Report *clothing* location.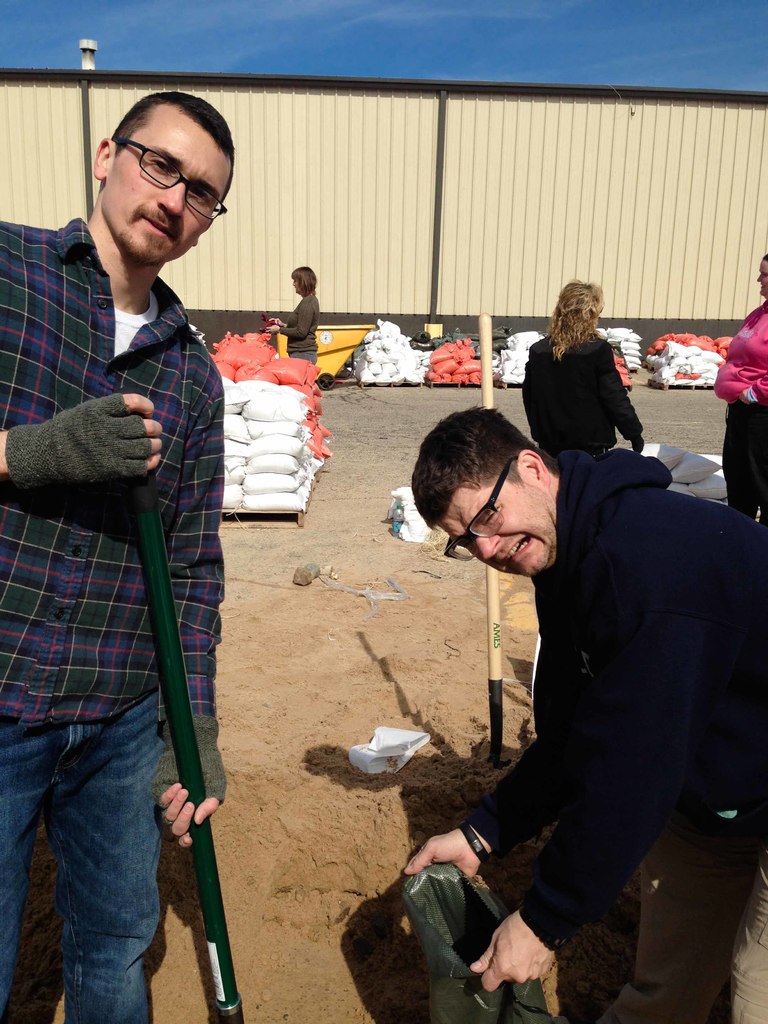
Report: rect(518, 296, 657, 460).
